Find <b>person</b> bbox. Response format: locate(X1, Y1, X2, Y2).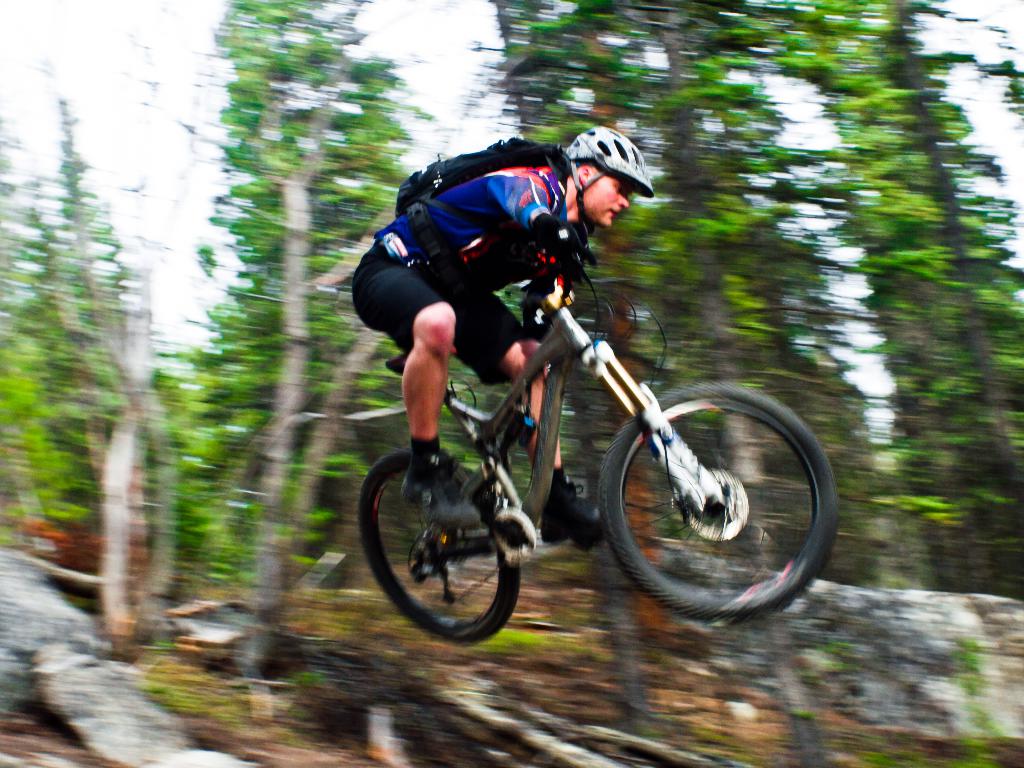
locate(345, 120, 659, 540).
